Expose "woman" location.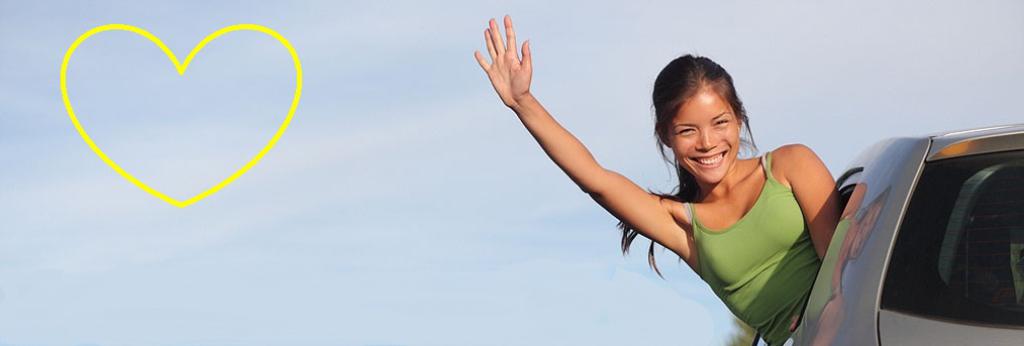
Exposed at <region>526, 38, 854, 330</region>.
